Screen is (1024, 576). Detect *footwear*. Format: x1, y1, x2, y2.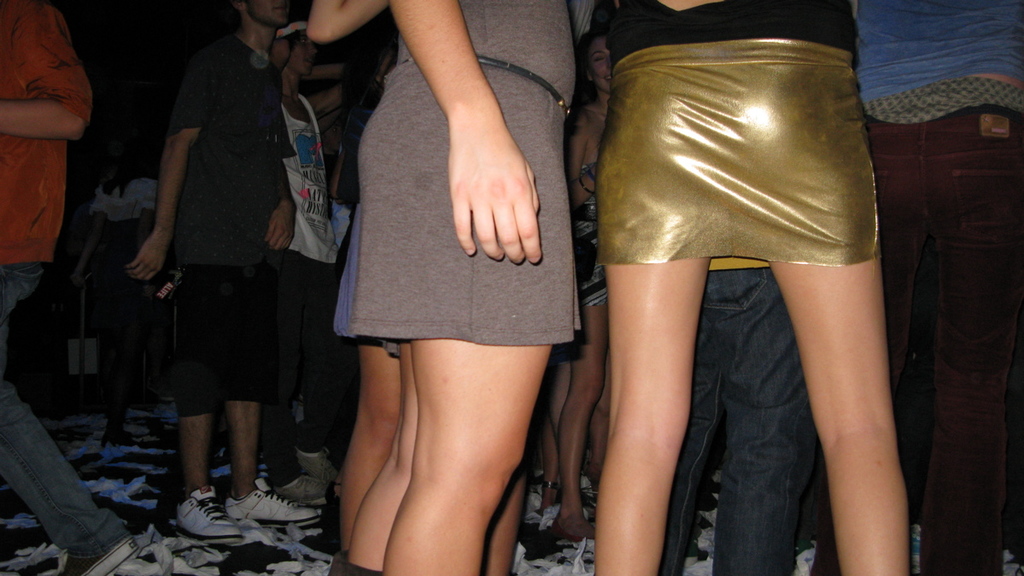
155, 487, 297, 545.
